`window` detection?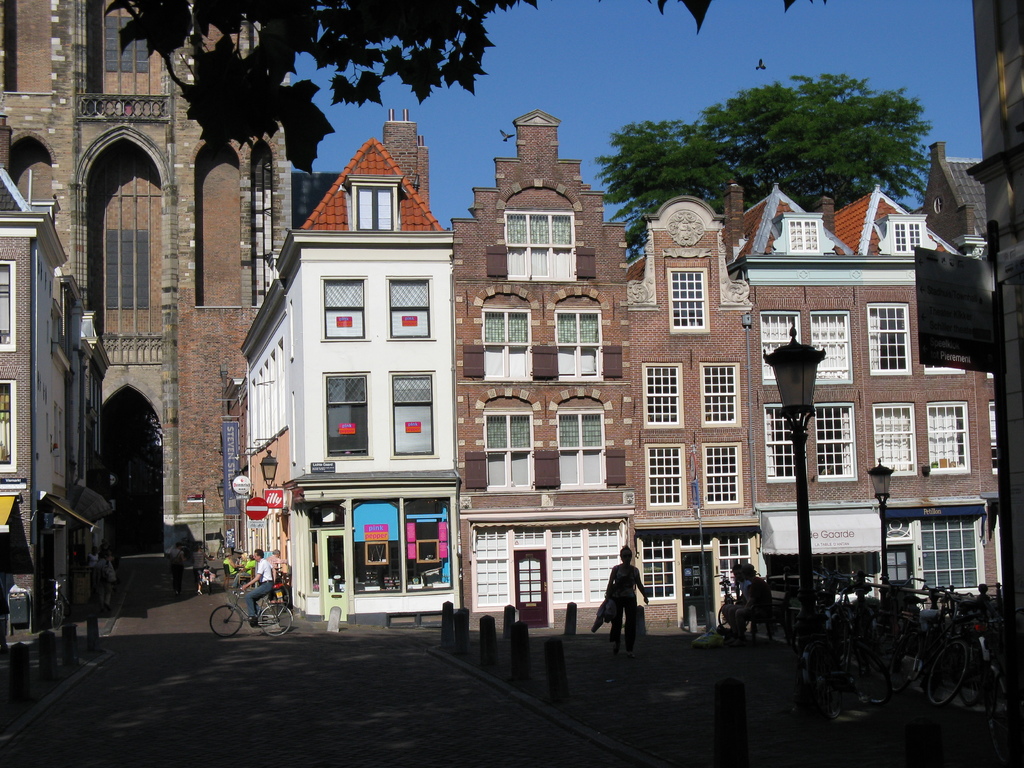
897,221,922,254
